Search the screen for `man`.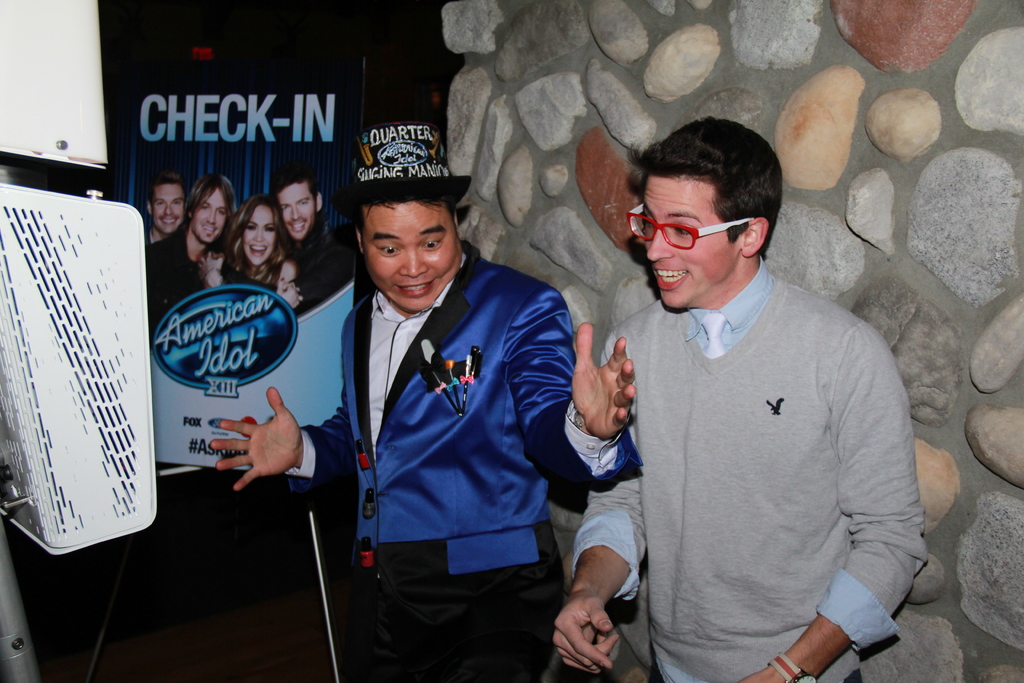
Found at rect(141, 171, 235, 340).
